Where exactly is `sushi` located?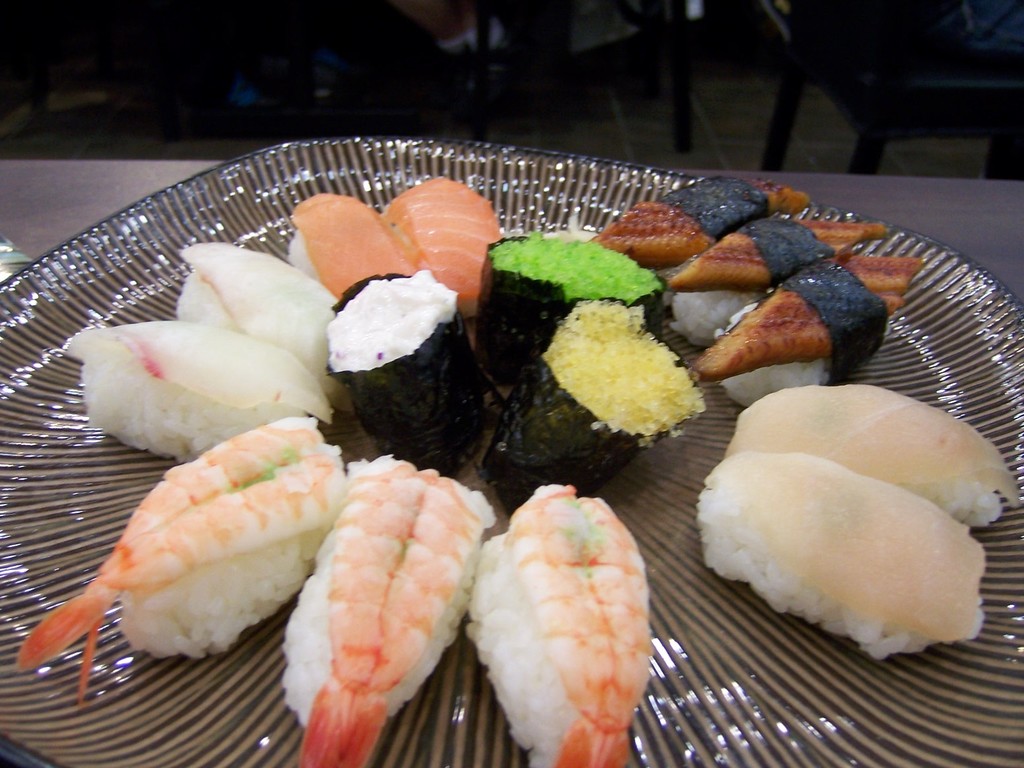
Its bounding box is 20:433:331:704.
